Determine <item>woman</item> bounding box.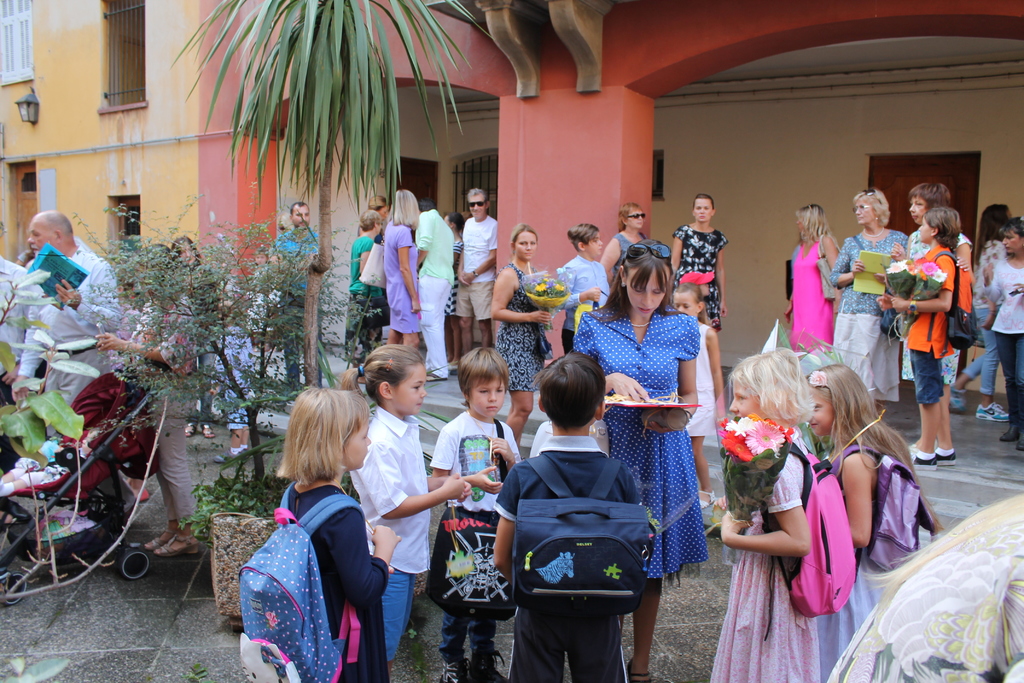
Determined: x1=892 y1=185 x2=965 y2=467.
